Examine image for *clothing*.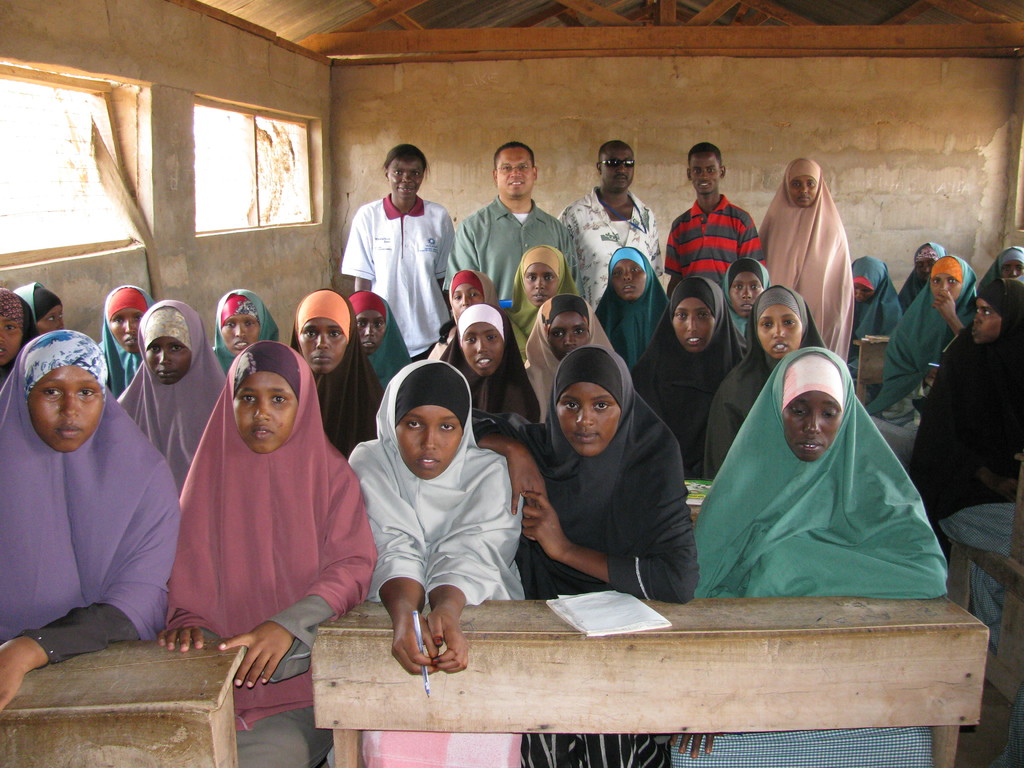
Examination result: {"left": 527, "top": 299, "right": 640, "bottom": 431}.
